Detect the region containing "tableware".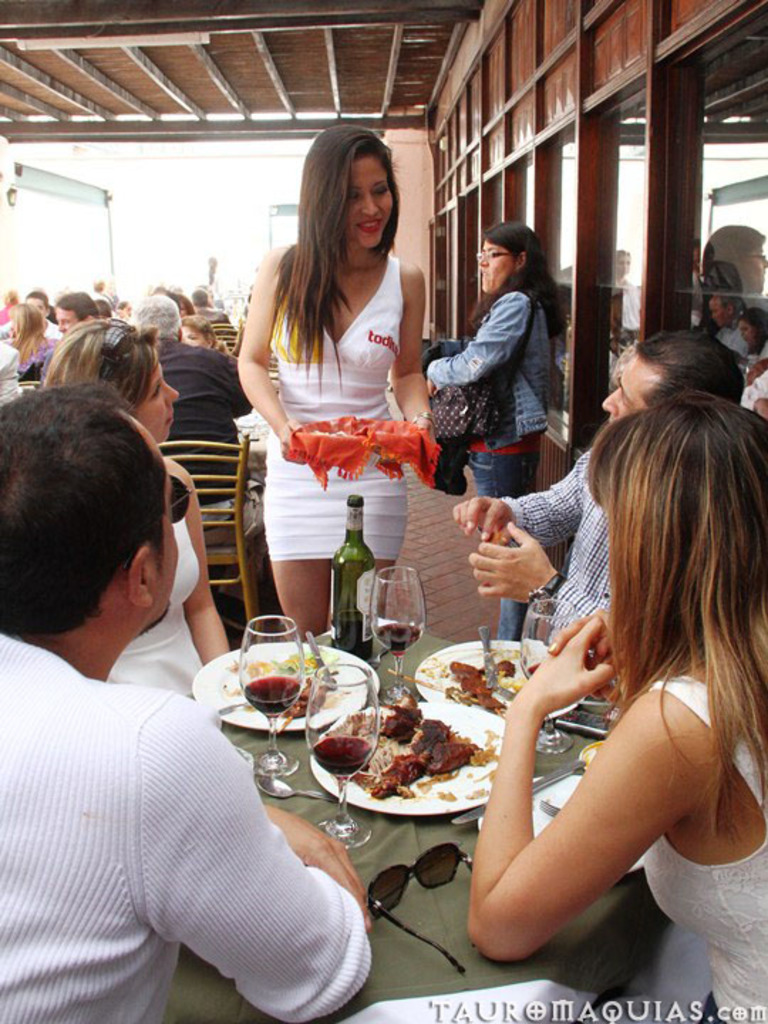
Rect(421, 634, 612, 718).
